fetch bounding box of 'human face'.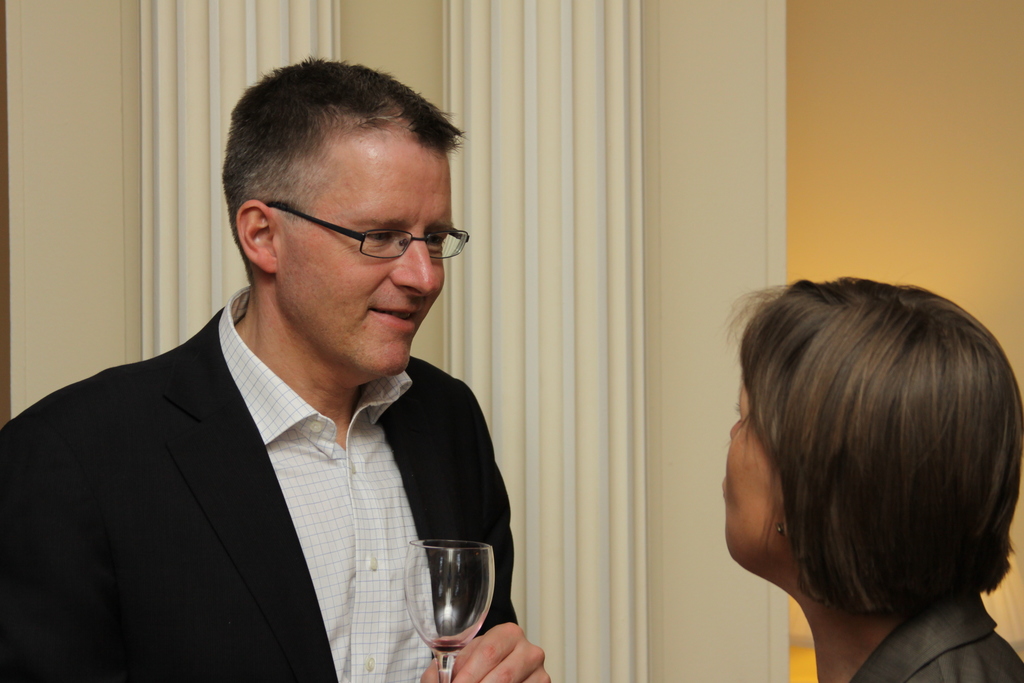
Bbox: bbox(271, 124, 447, 379).
